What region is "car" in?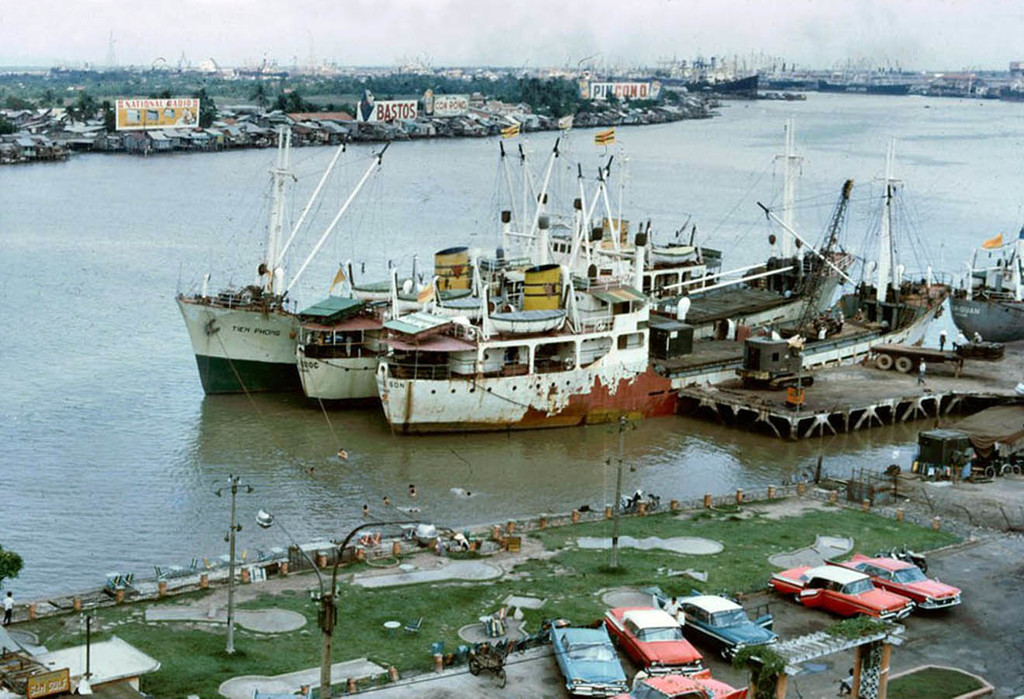
600/601/704/673.
